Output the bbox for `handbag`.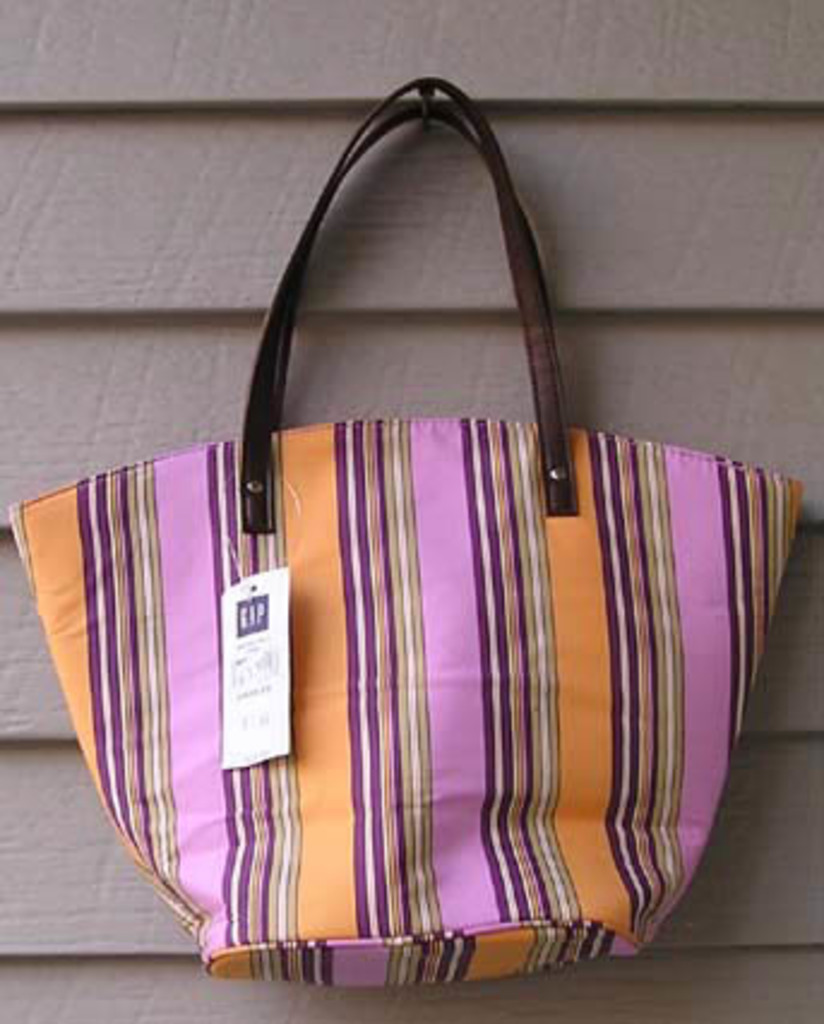
Rect(10, 77, 802, 990).
